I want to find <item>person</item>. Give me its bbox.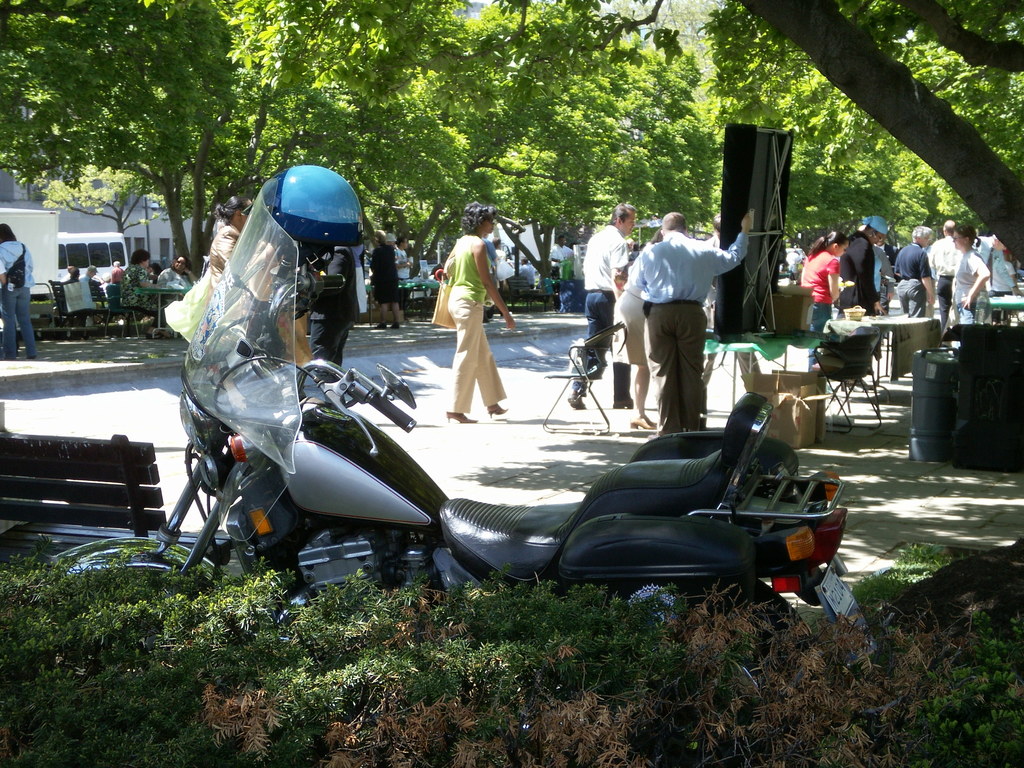
left=944, top=219, right=990, bottom=323.
